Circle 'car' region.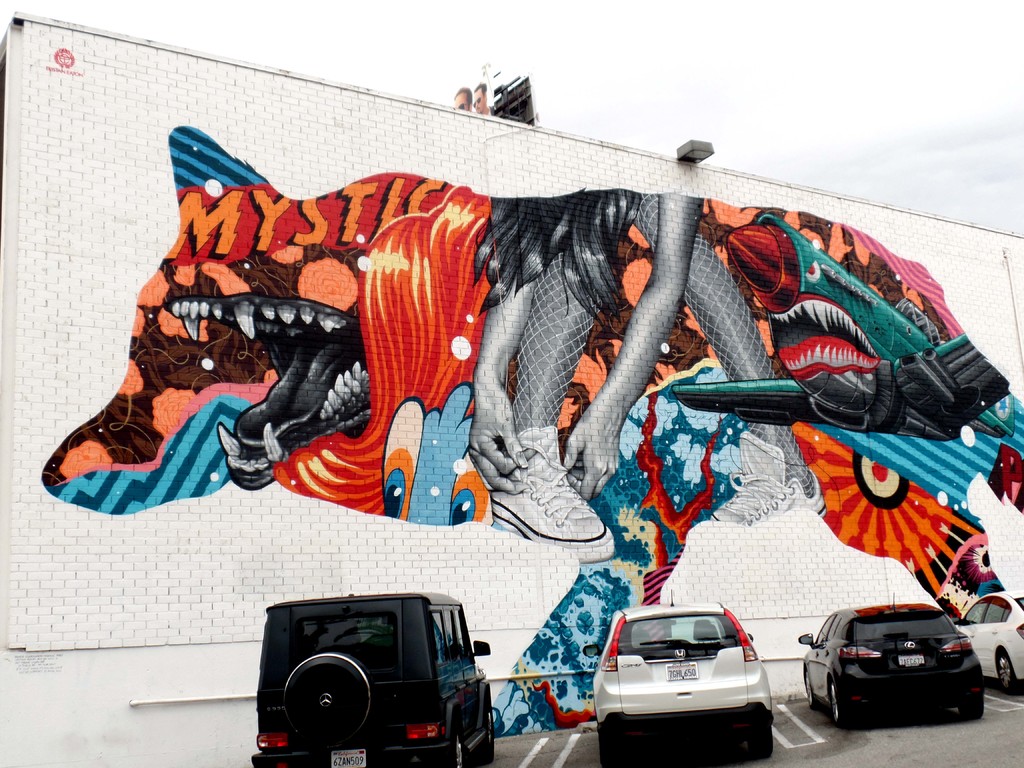
Region: detection(583, 576, 771, 767).
